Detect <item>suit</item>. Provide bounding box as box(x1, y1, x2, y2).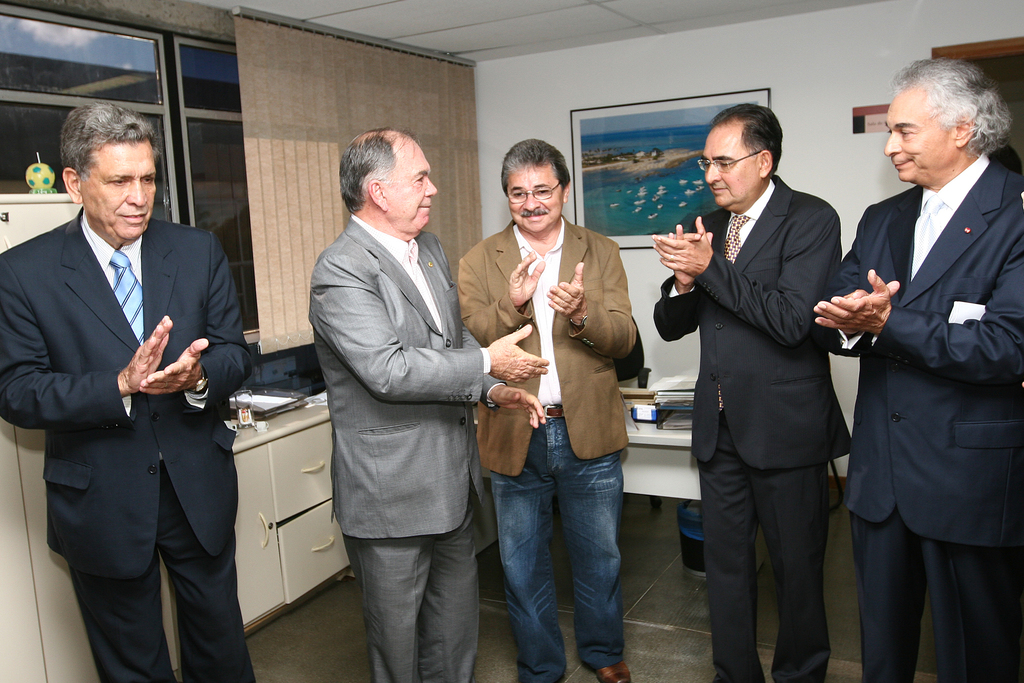
box(650, 174, 850, 681).
